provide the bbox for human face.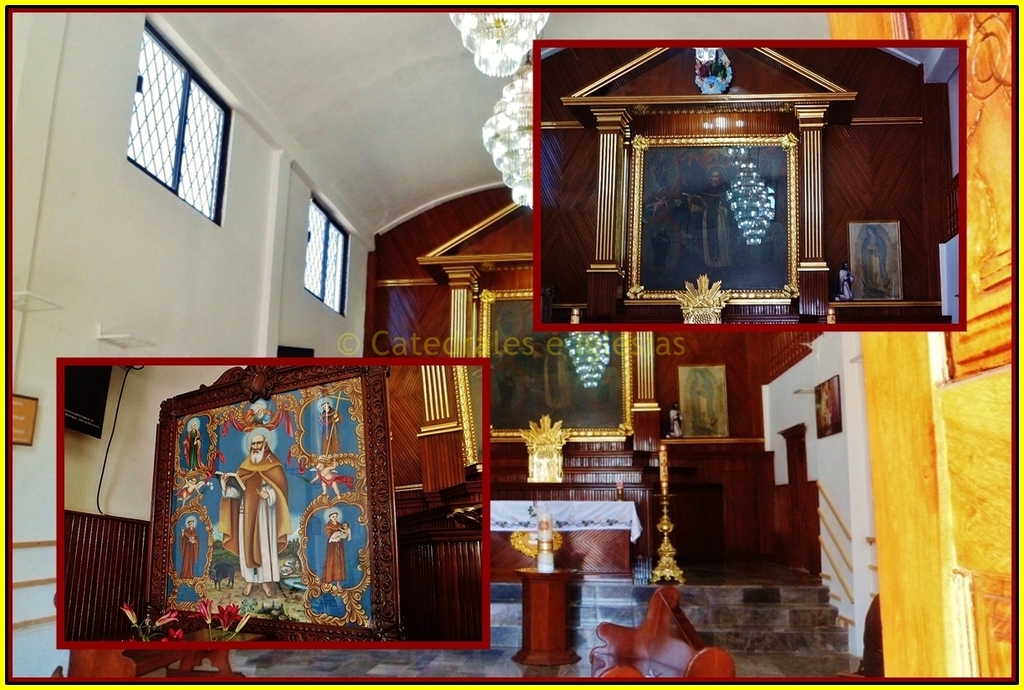
{"x1": 692, "y1": 369, "x2": 703, "y2": 383}.
